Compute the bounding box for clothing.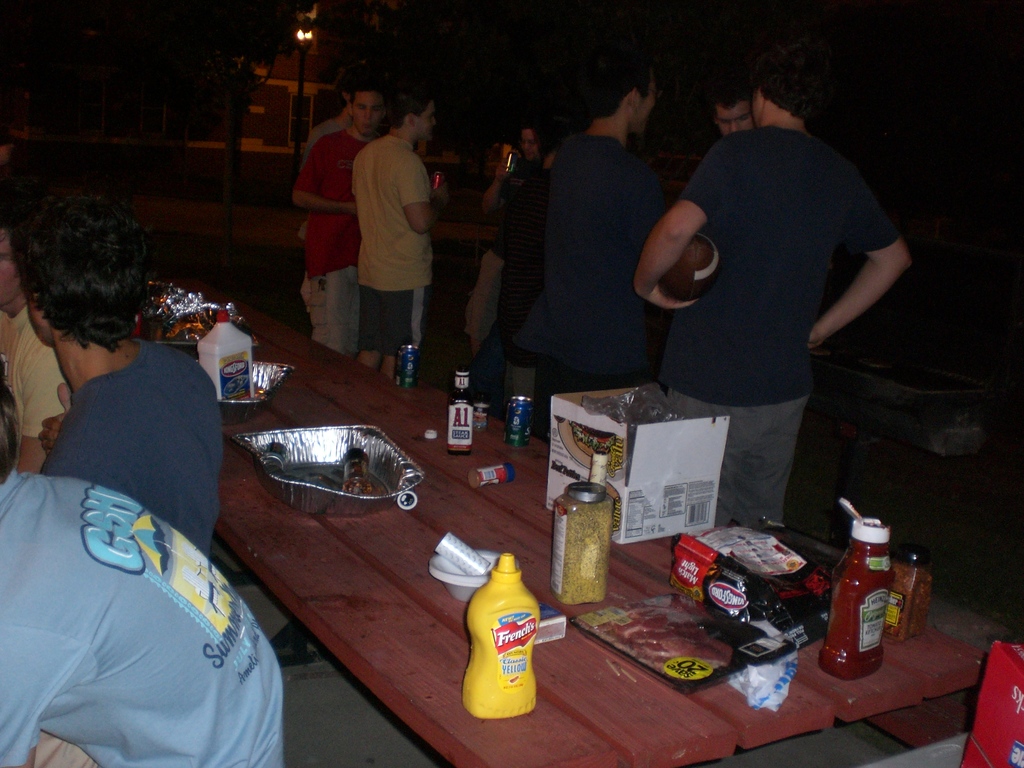
<box>490,166,547,404</box>.
